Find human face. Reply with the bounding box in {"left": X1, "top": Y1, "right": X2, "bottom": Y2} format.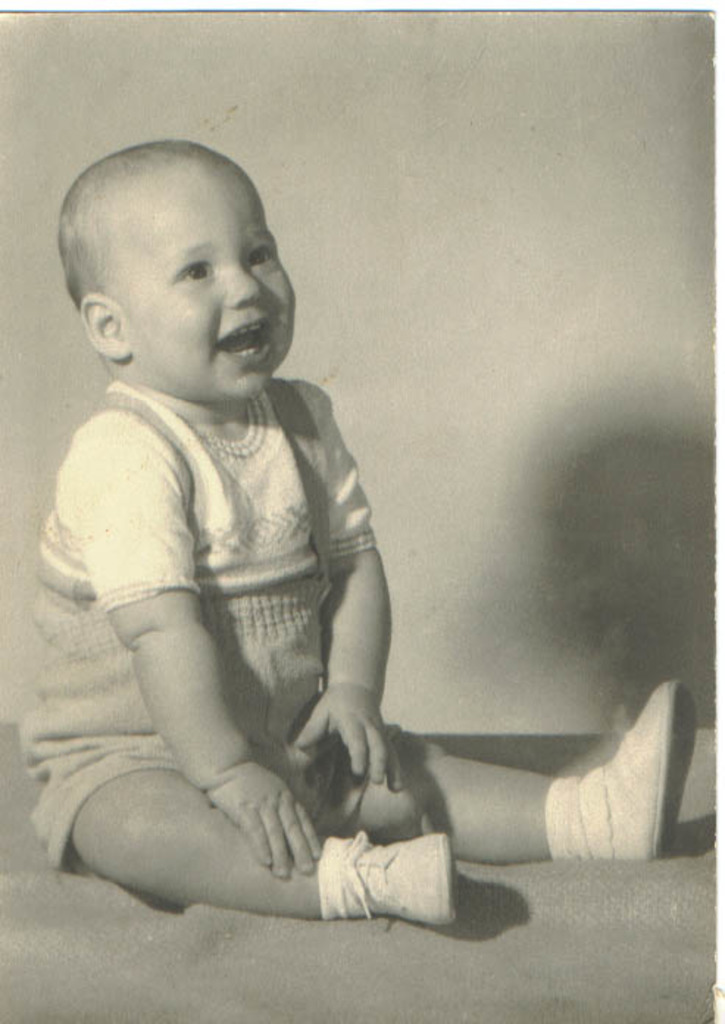
{"left": 106, "top": 172, "right": 294, "bottom": 400}.
